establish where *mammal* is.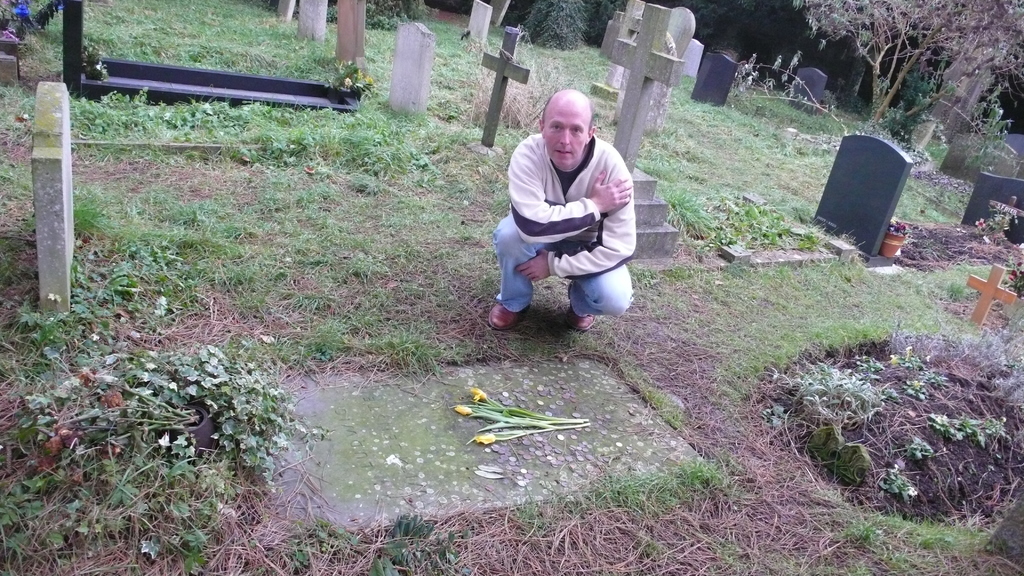
Established at BBox(476, 90, 648, 318).
